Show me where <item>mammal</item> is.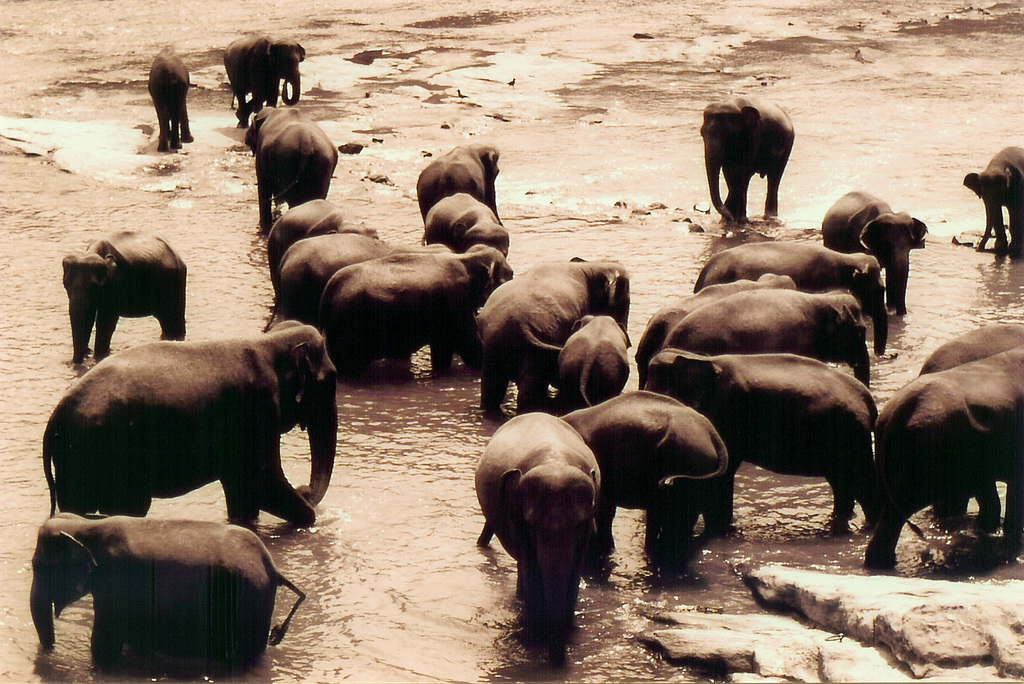
<item>mammal</item> is at <bbox>859, 342, 1023, 567</bbox>.
